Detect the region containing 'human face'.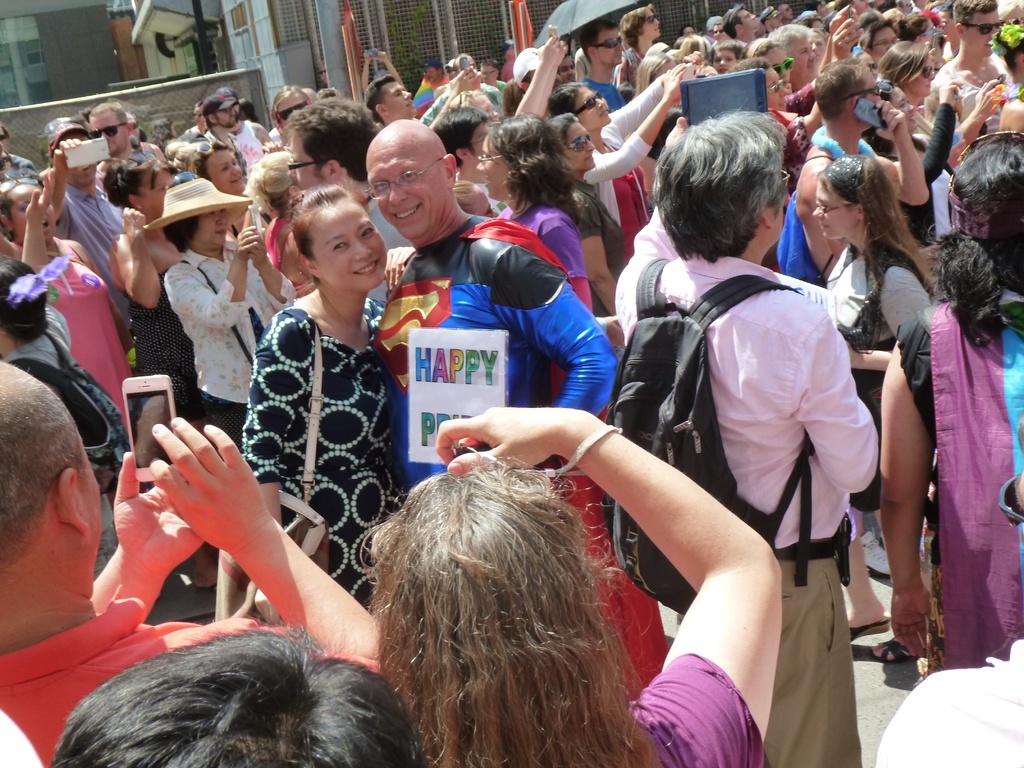
bbox=(196, 209, 225, 244).
